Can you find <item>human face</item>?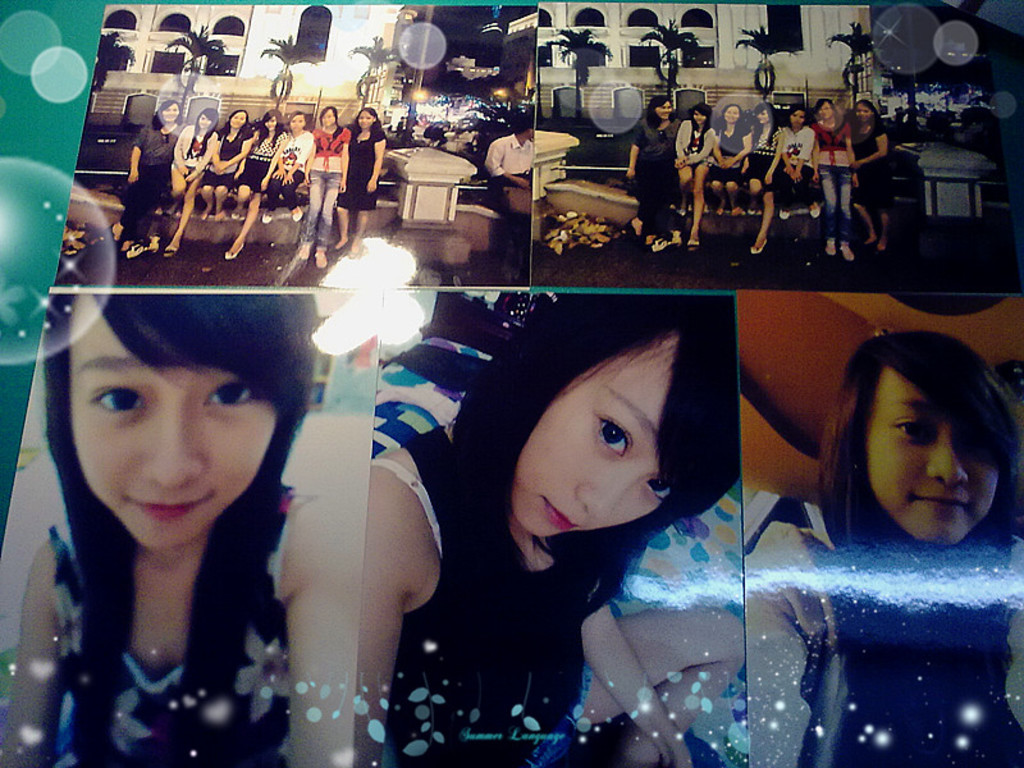
Yes, bounding box: 818,102,831,118.
